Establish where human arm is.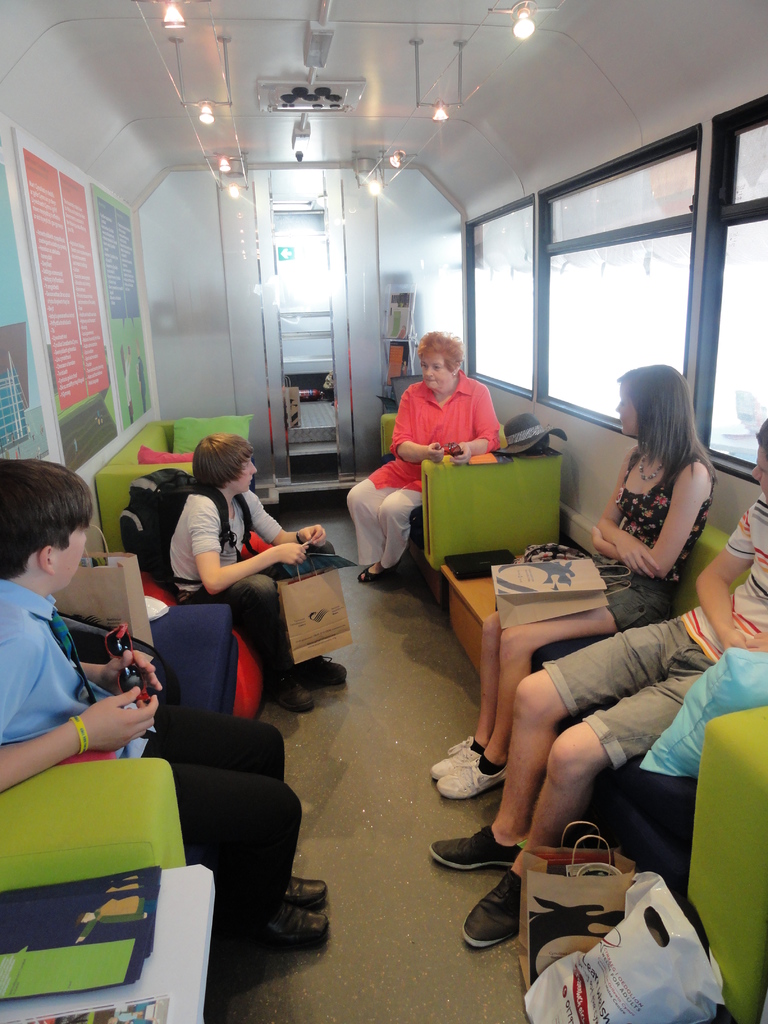
Established at (x1=179, y1=503, x2=308, y2=598).
